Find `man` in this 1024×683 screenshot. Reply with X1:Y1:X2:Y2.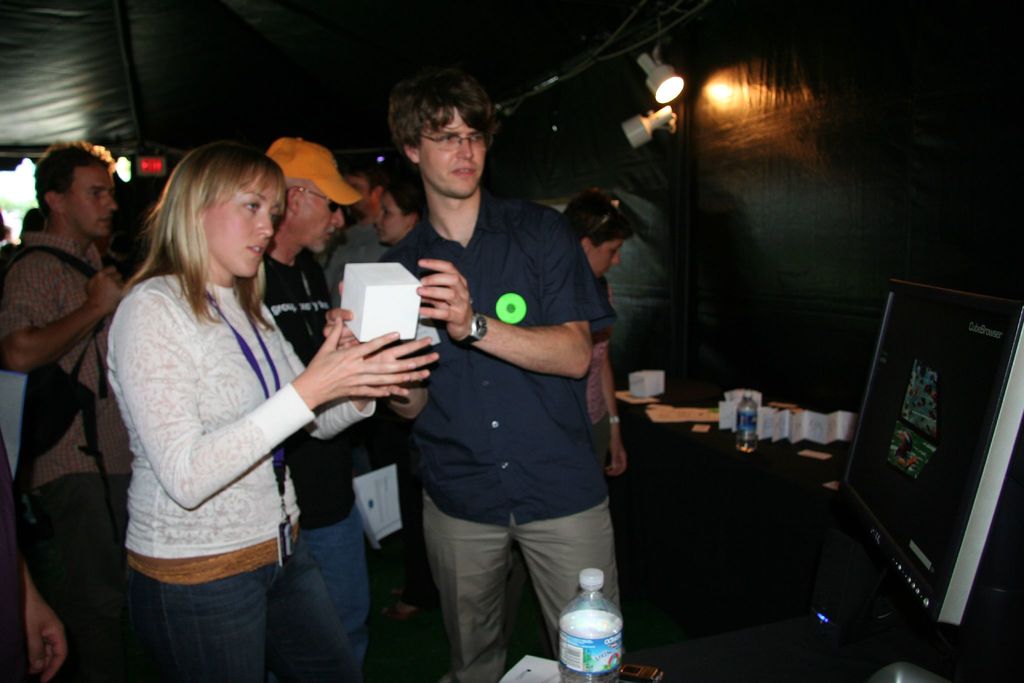
320:73:623:682.
